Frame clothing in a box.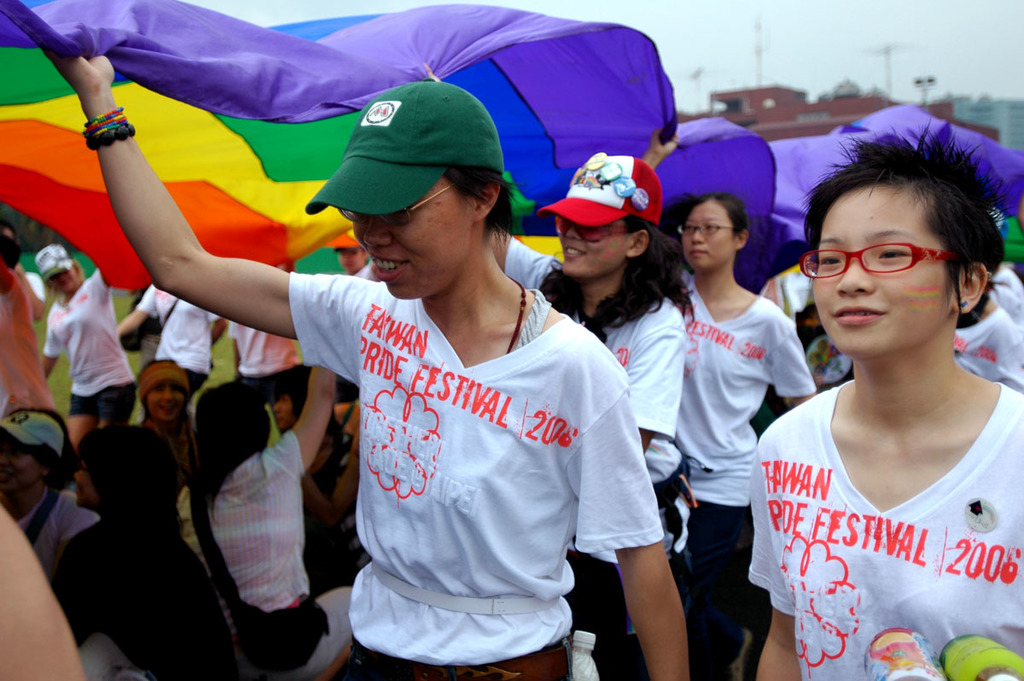
bbox=[179, 425, 330, 680].
